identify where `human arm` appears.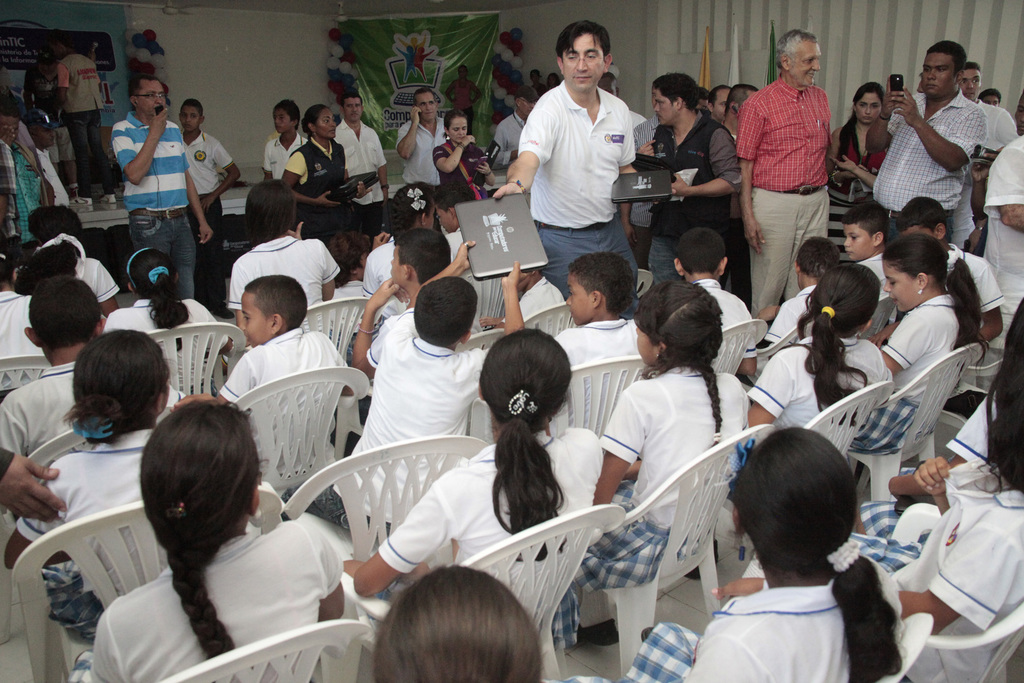
Appears at (973, 160, 989, 224).
